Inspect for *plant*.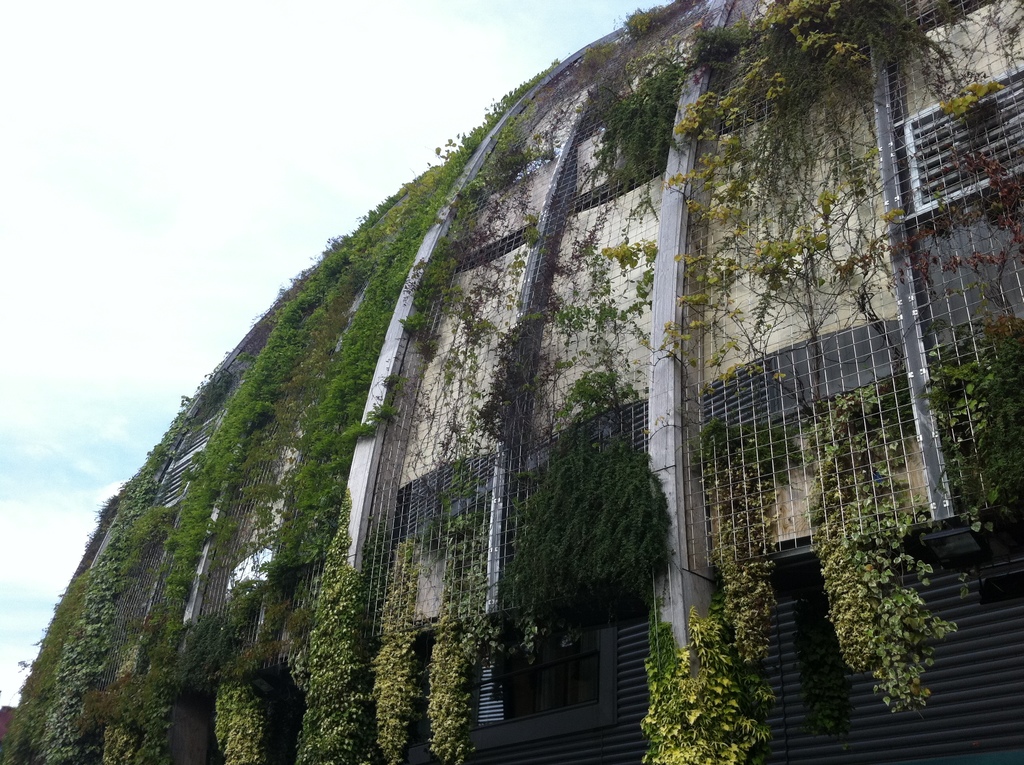
Inspection: (left=916, top=317, right=1023, bottom=530).
